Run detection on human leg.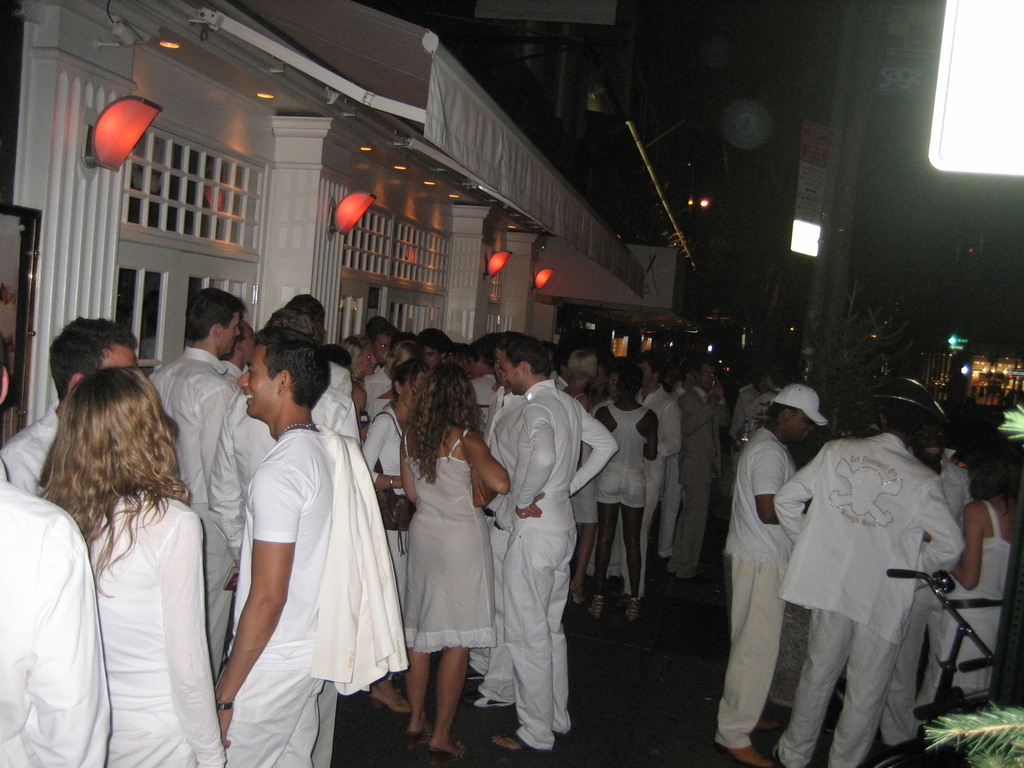
Result: [left=567, top=524, right=599, bottom=602].
